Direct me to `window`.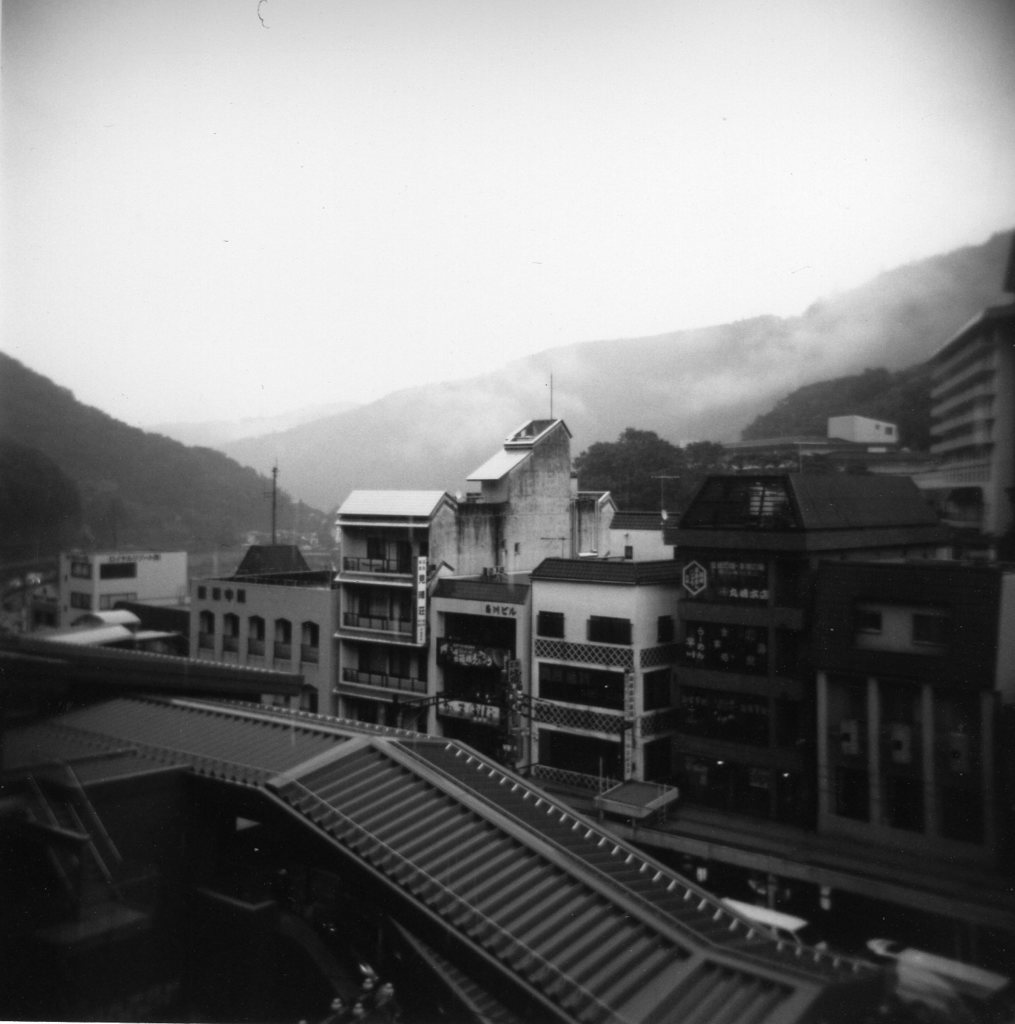
Direction: bbox(67, 592, 93, 619).
